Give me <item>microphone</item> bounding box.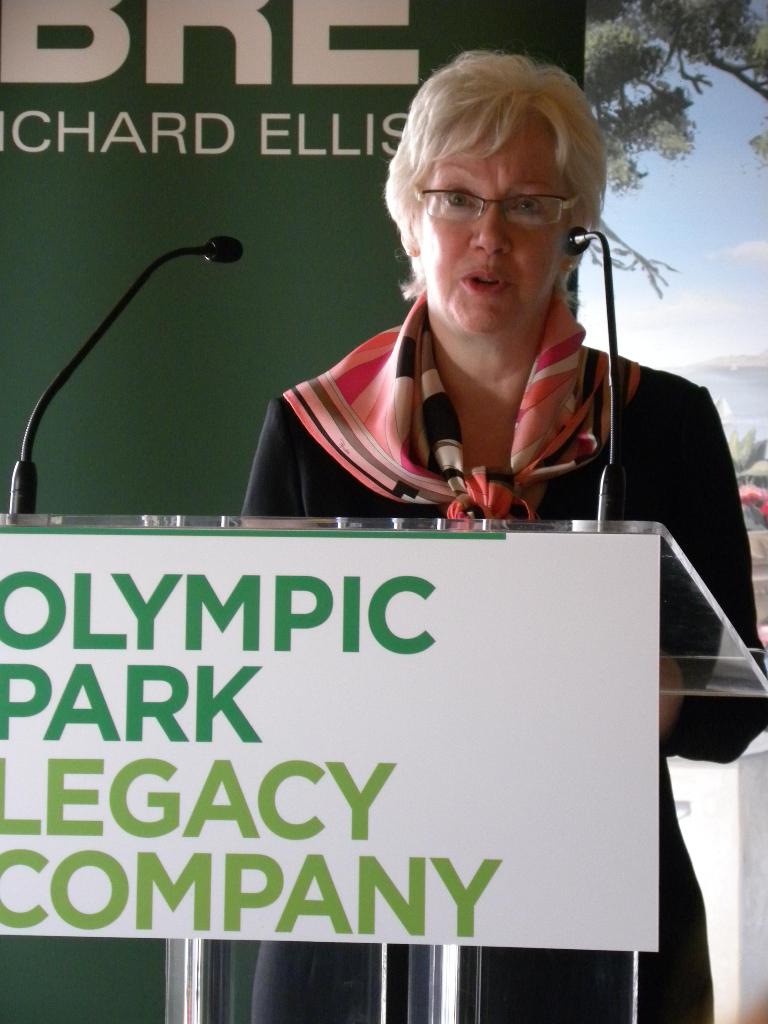
pyautogui.locateOnScreen(205, 238, 244, 264).
